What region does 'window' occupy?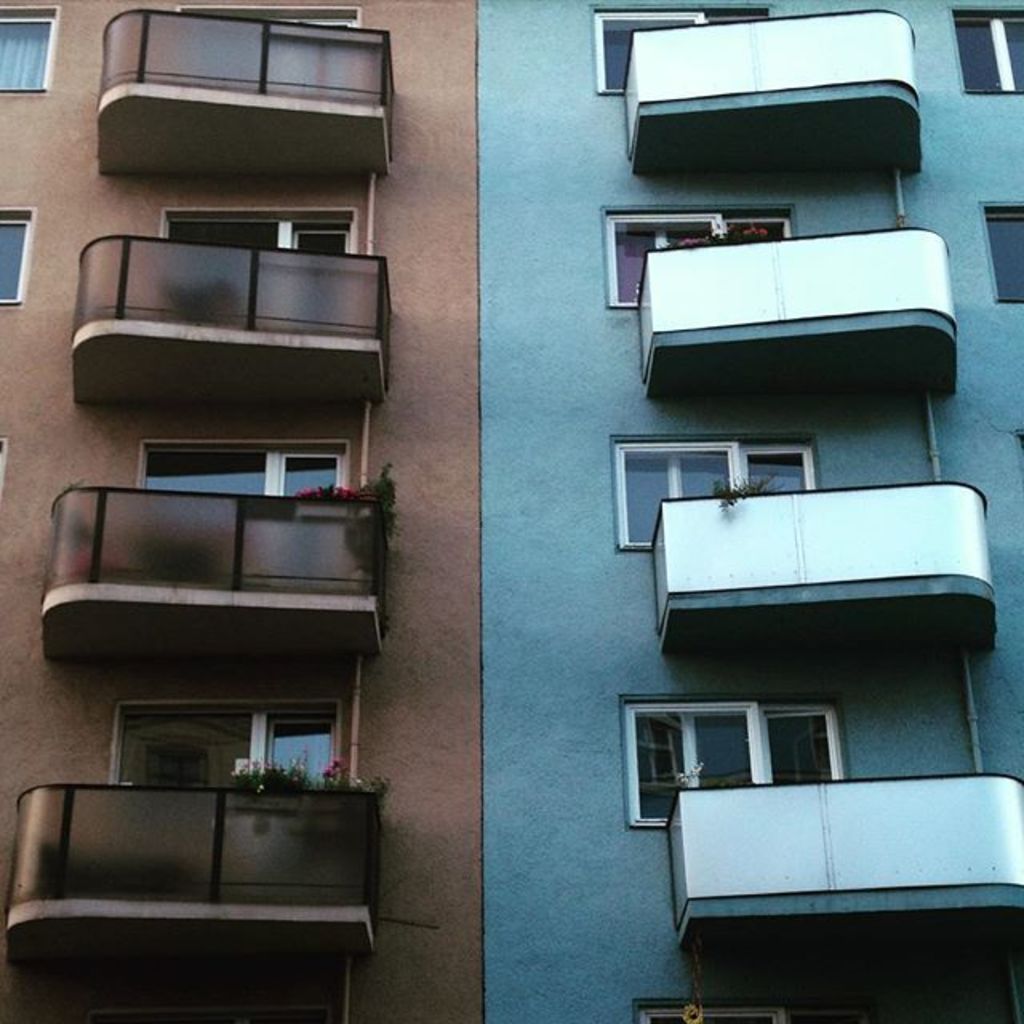
BBox(267, 710, 344, 800).
